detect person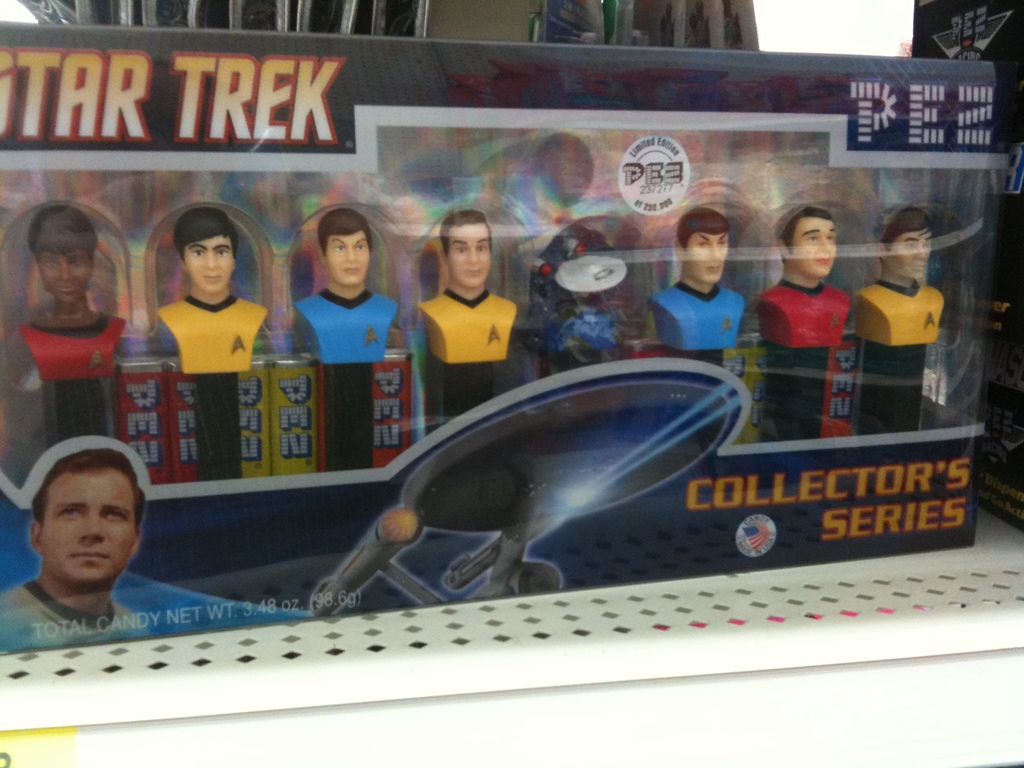
box(156, 206, 268, 372)
